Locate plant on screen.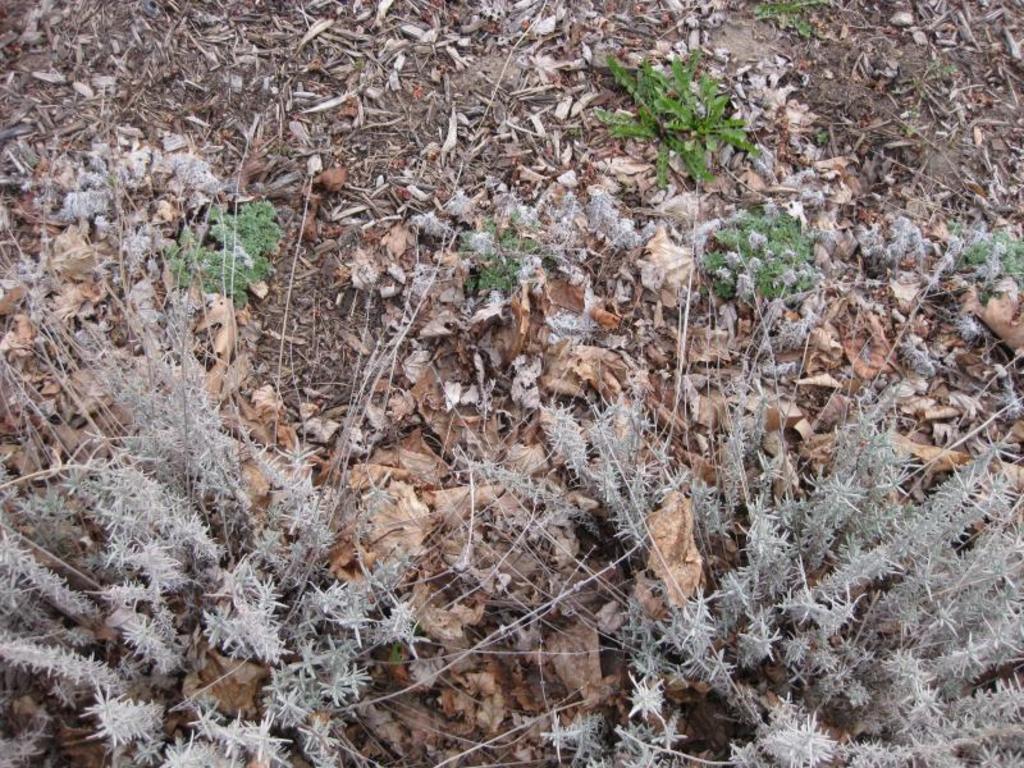
On screen at x1=936 y1=221 x2=1023 y2=332.
